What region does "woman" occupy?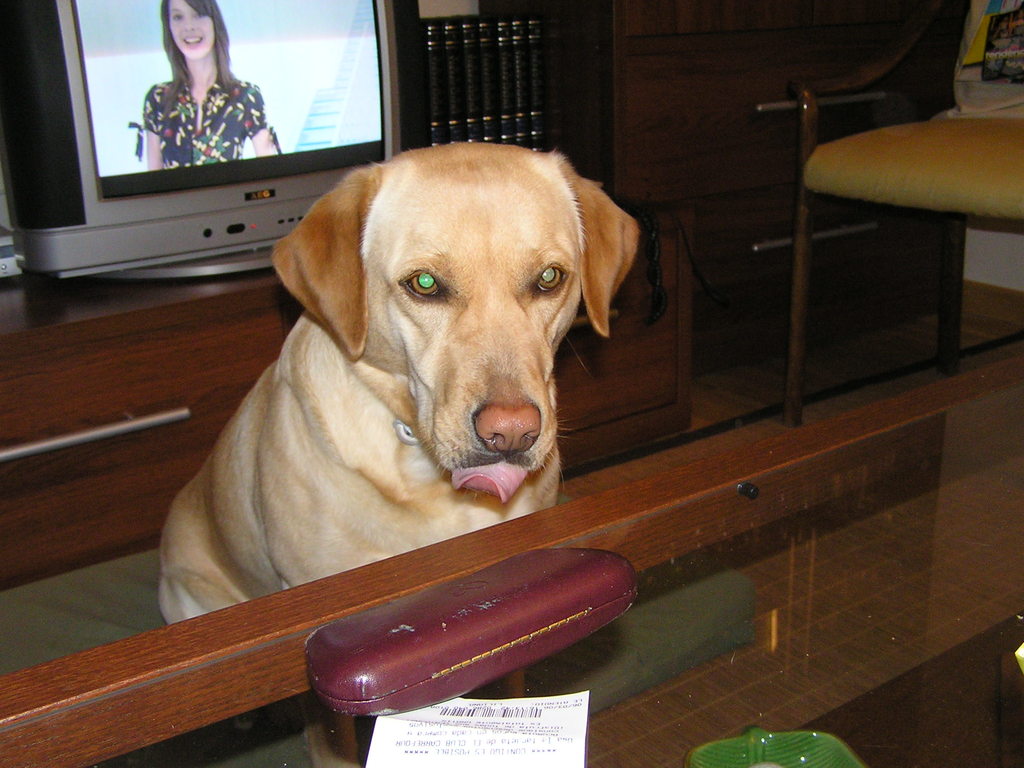
detection(127, 12, 246, 131).
